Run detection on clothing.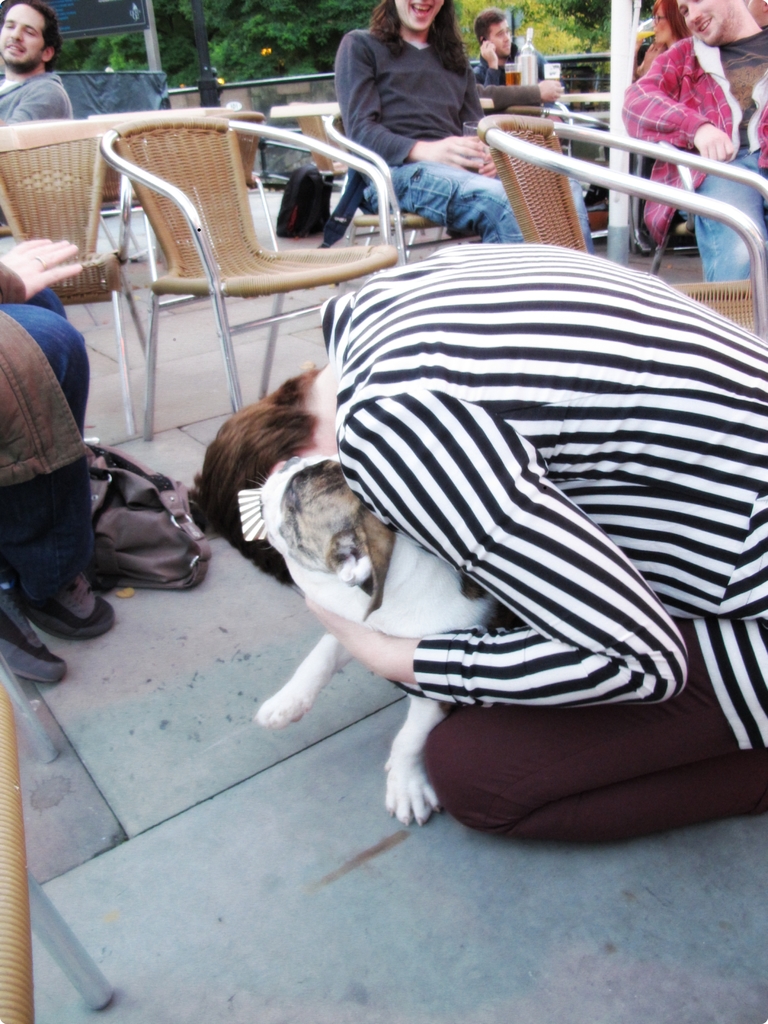
Result: (left=0, top=285, right=90, bottom=576).
